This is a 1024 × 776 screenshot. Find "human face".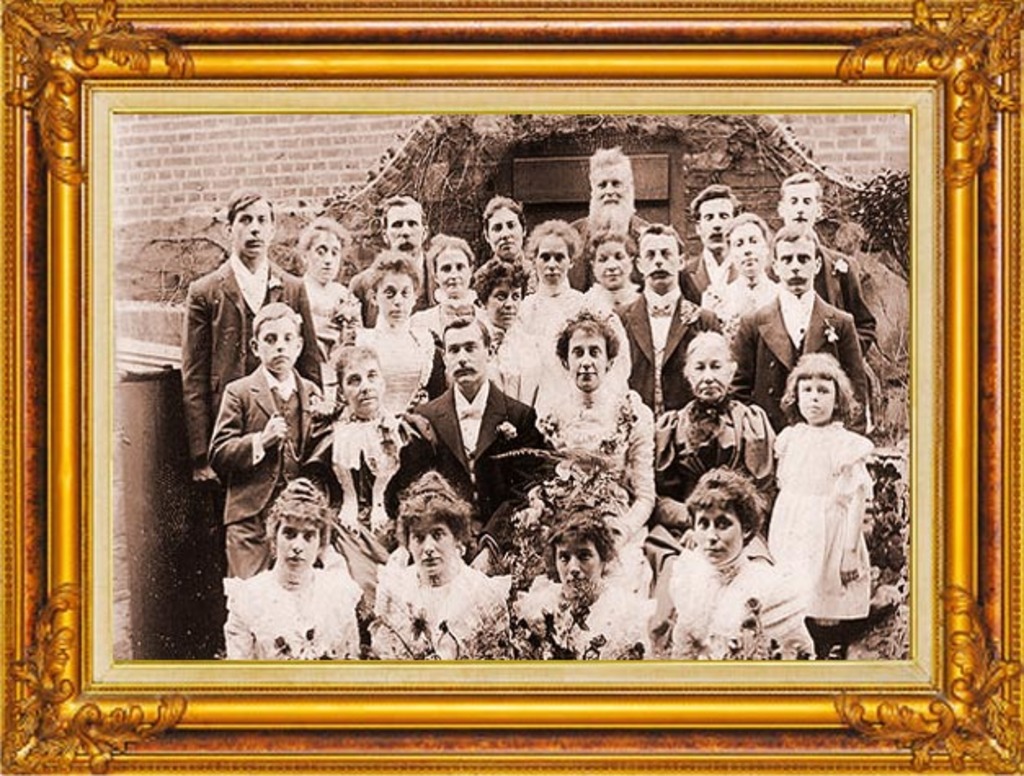
Bounding box: bbox=[792, 374, 833, 423].
